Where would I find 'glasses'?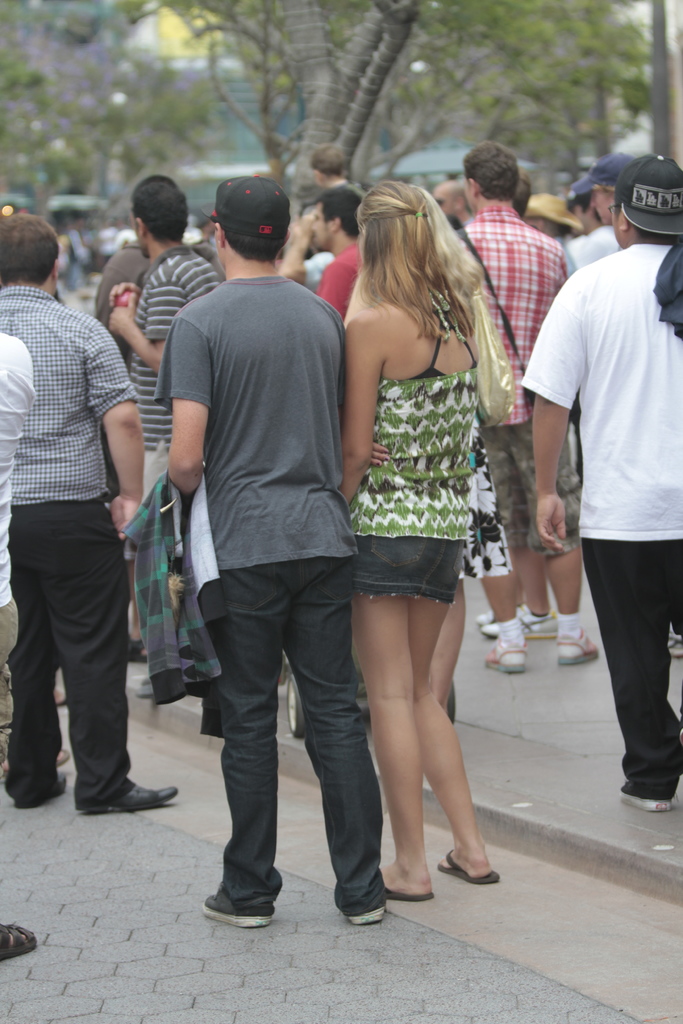
At pyautogui.locateOnScreen(606, 201, 624, 217).
